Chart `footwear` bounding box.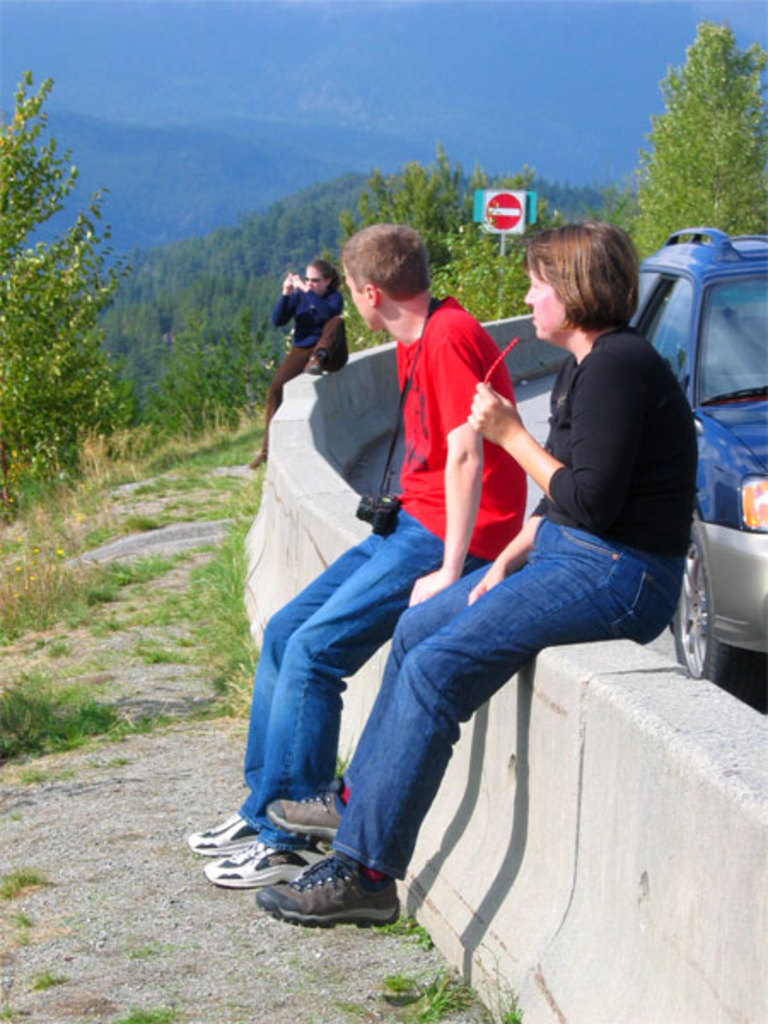
Charted: l=253, t=852, r=399, b=930.
